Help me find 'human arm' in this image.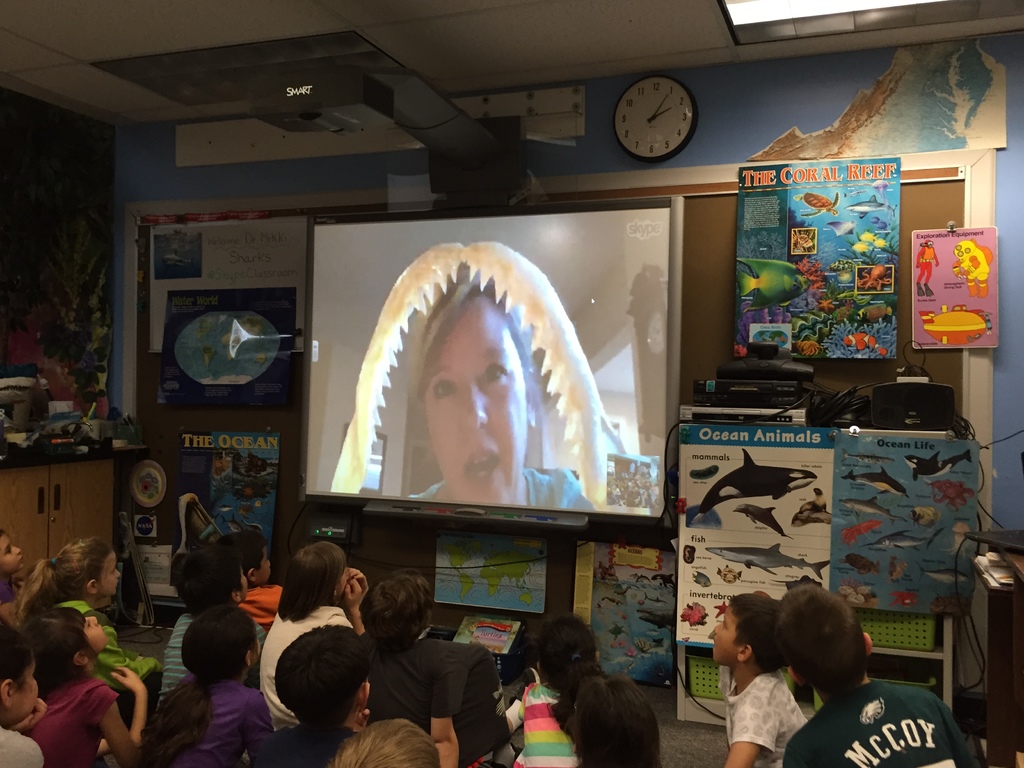
Found it: {"x1": 341, "y1": 573, "x2": 369, "y2": 631}.
